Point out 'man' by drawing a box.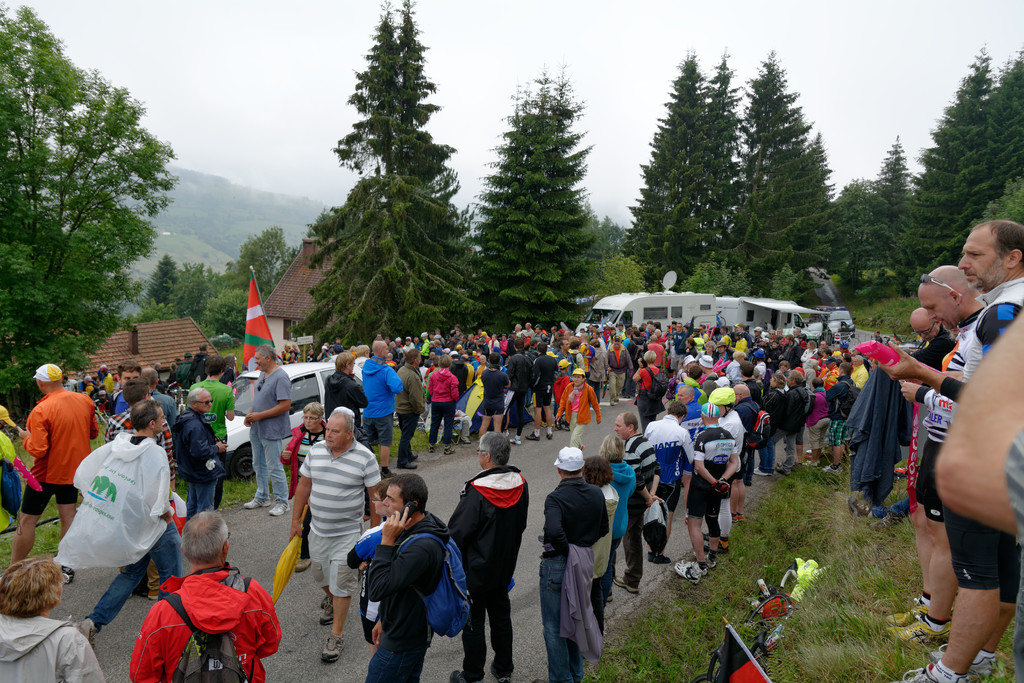
box(503, 340, 532, 445).
